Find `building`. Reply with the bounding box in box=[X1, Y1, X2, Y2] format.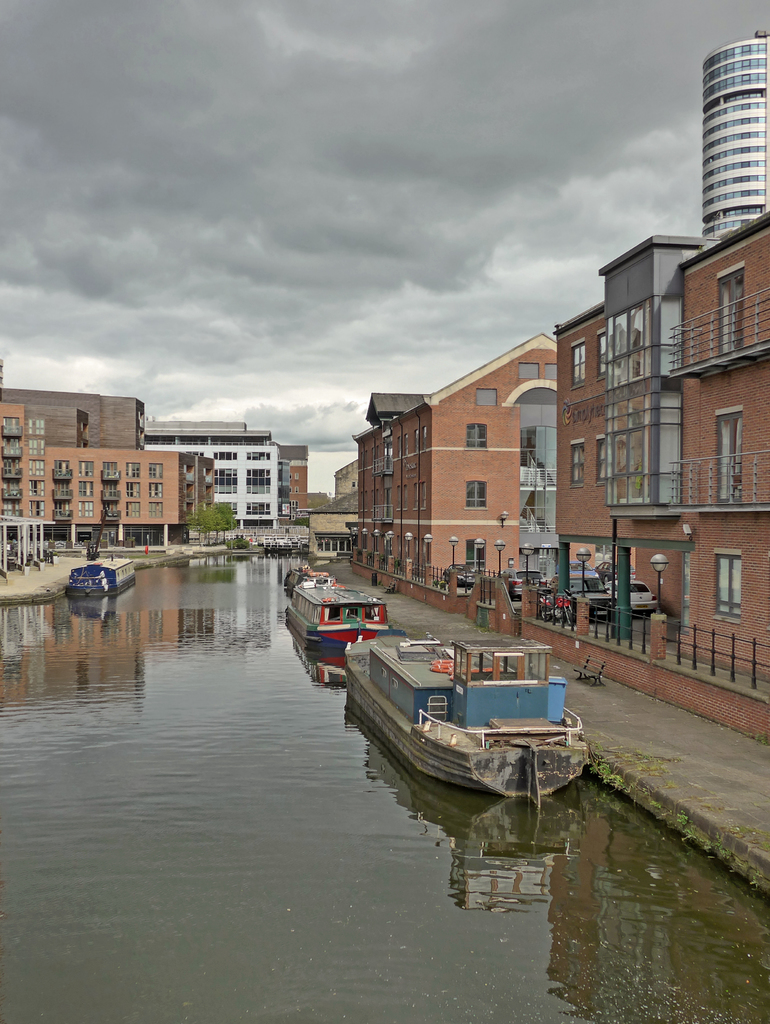
box=[0, 385, 214, 548].
